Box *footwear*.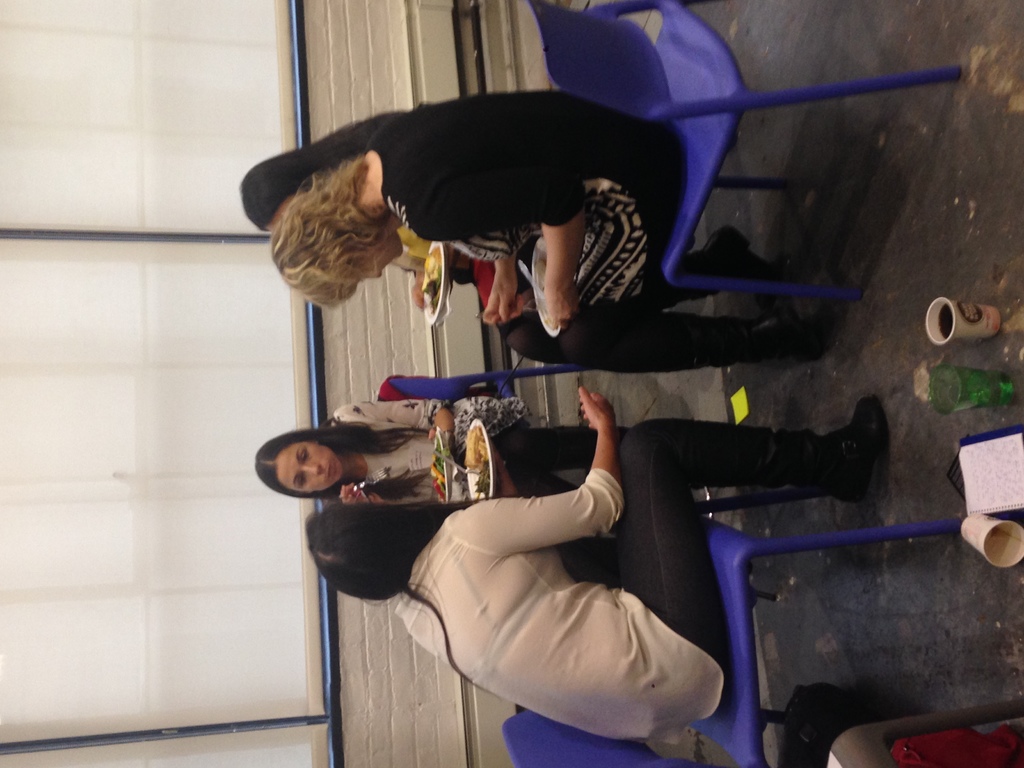
<box>824,397,884,507</box>.
